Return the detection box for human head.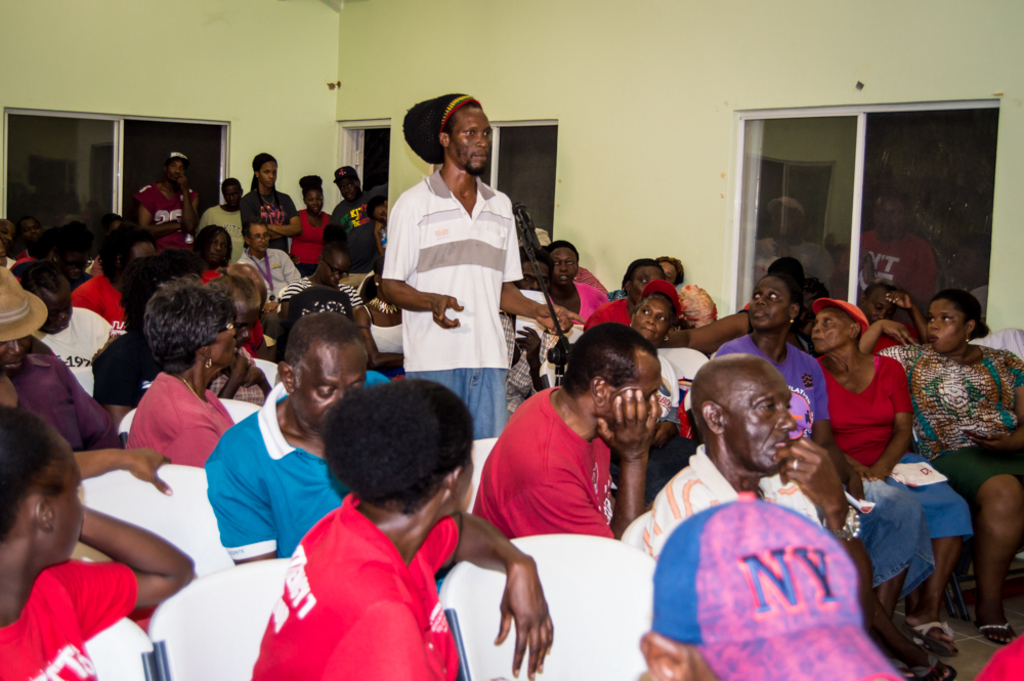
box=[927, 286, 988, 349].
